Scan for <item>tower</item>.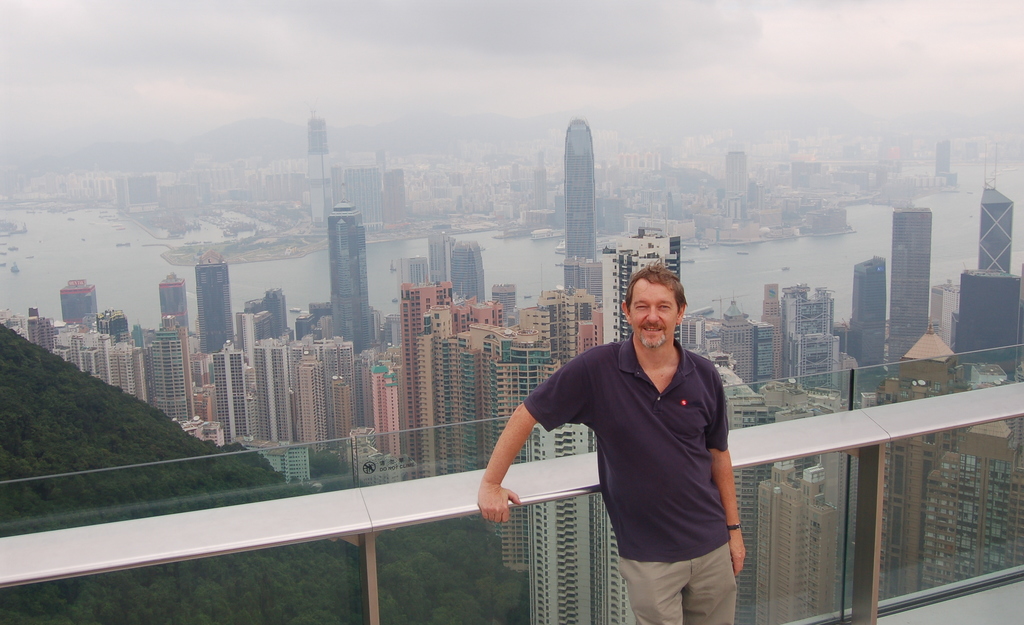
Scan result: {"x1": 54, "y1": 279, "x2": 104, "y2": 332}.
